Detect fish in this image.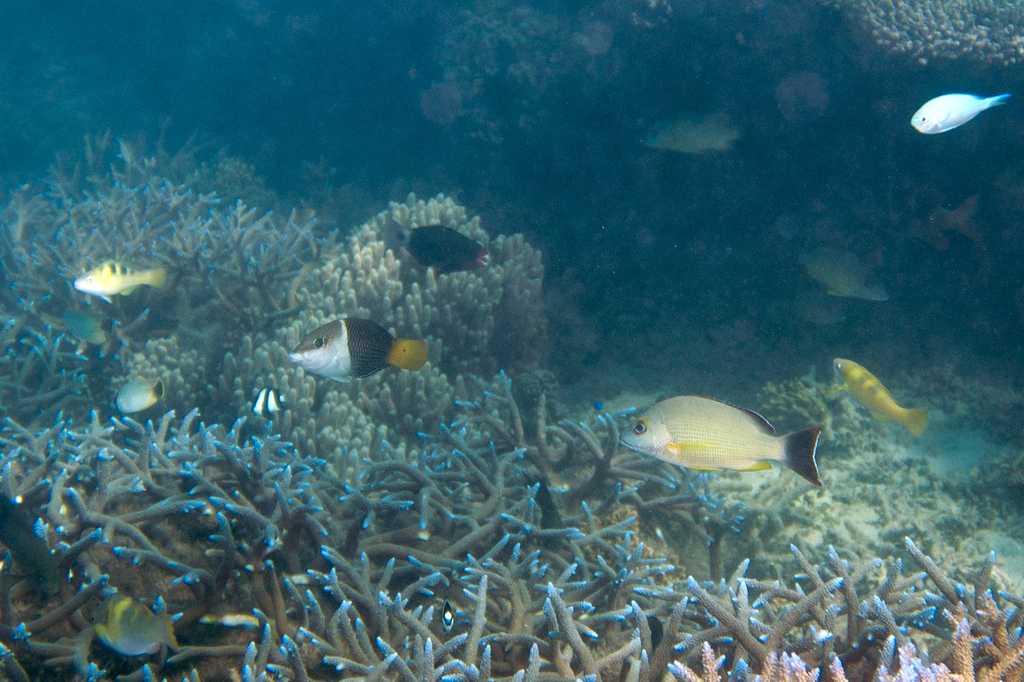
Detection: (x1=283, y1=308, x2=429, y2=388).
